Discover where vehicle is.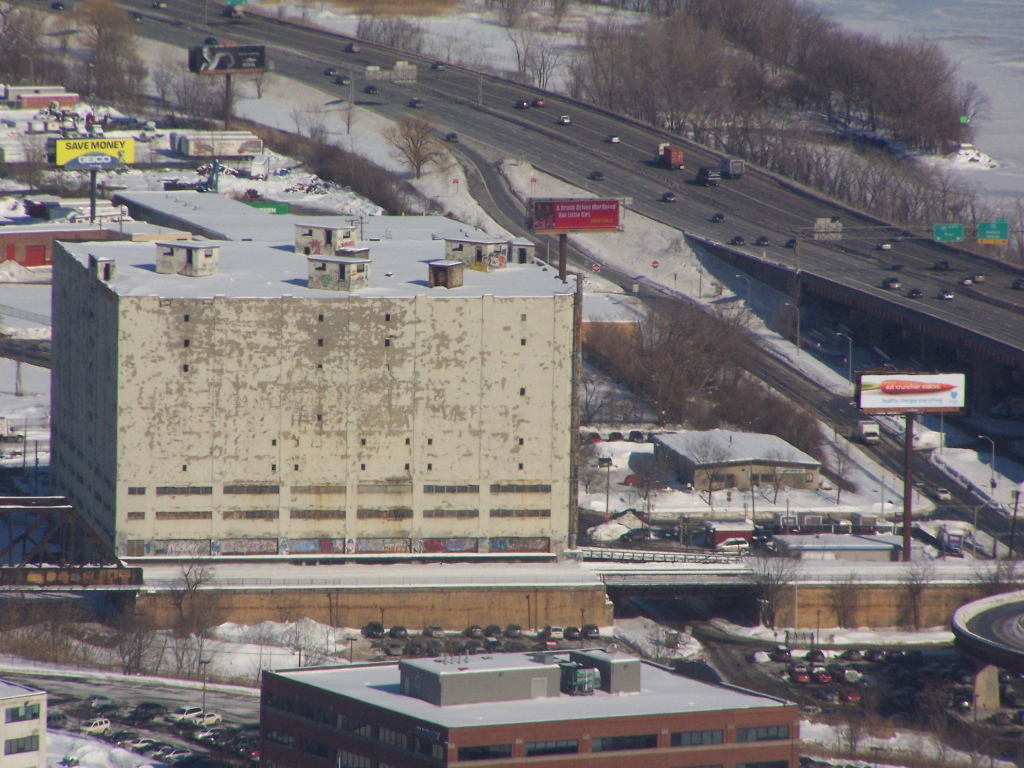
Discovered at crop(151, 0, 169, 12).
